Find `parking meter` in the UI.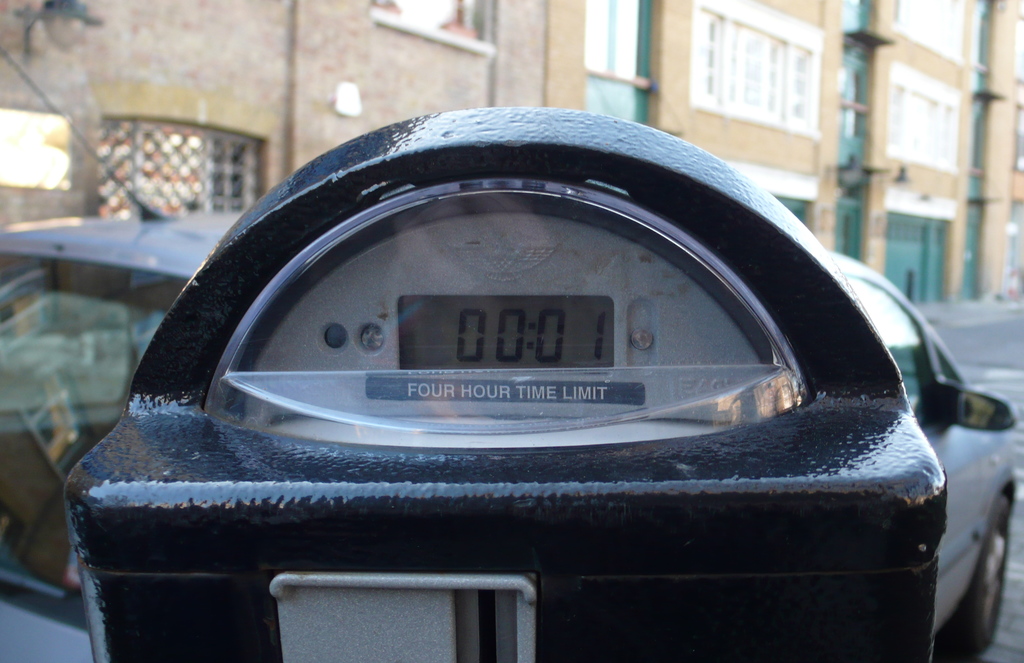
UI element at 61 102 955 662.
